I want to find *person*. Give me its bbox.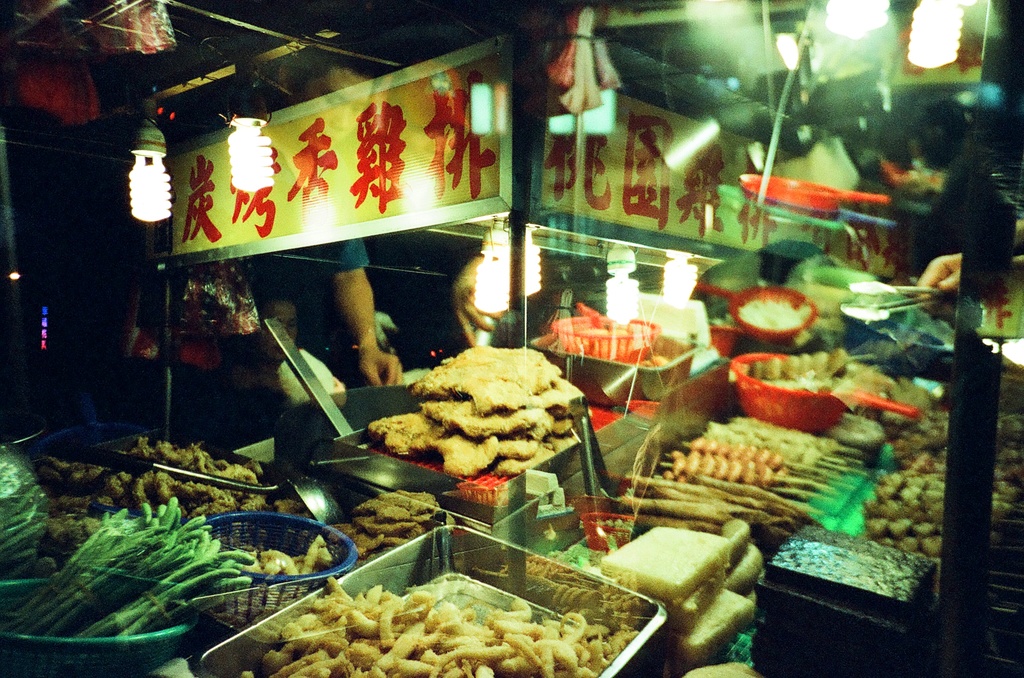
[237, 216, 393, 414].
